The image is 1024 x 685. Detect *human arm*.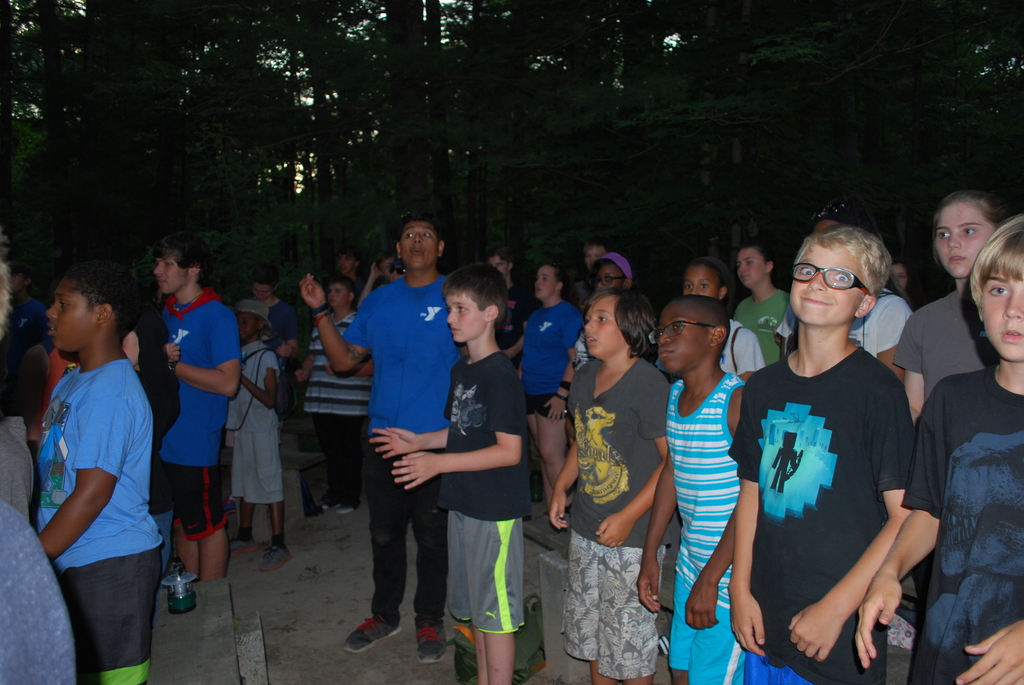
Detection: x1=870, y1=294, x2=917, y2=384.
